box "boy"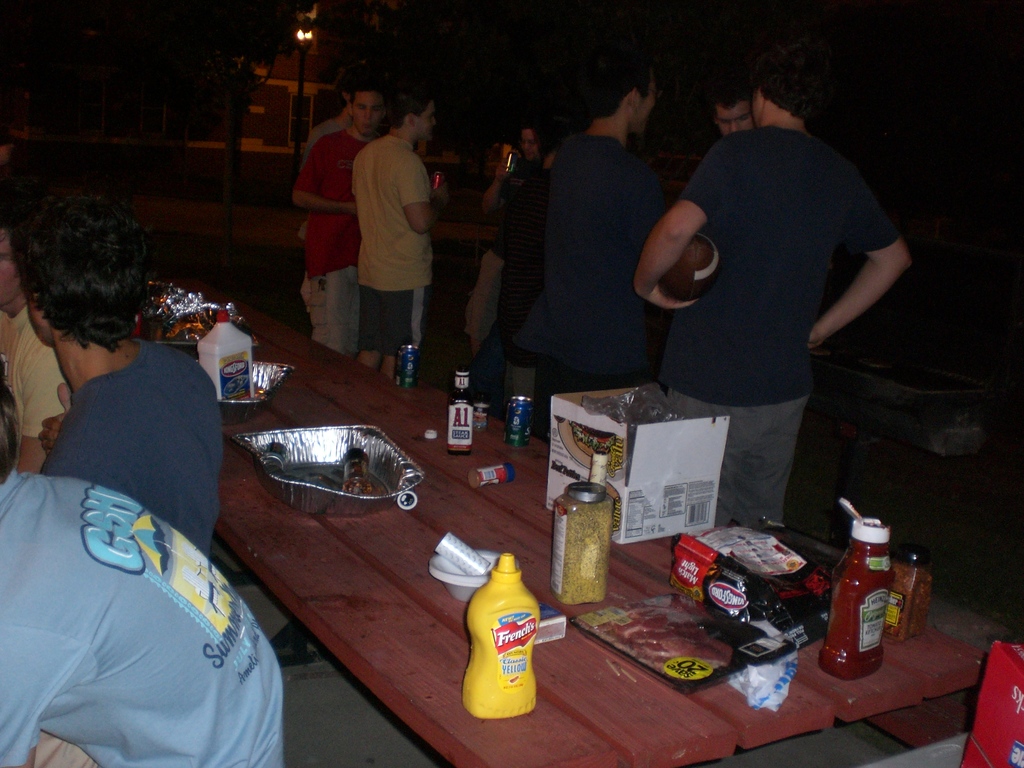
bbox=(634, 45, 911, 531)
